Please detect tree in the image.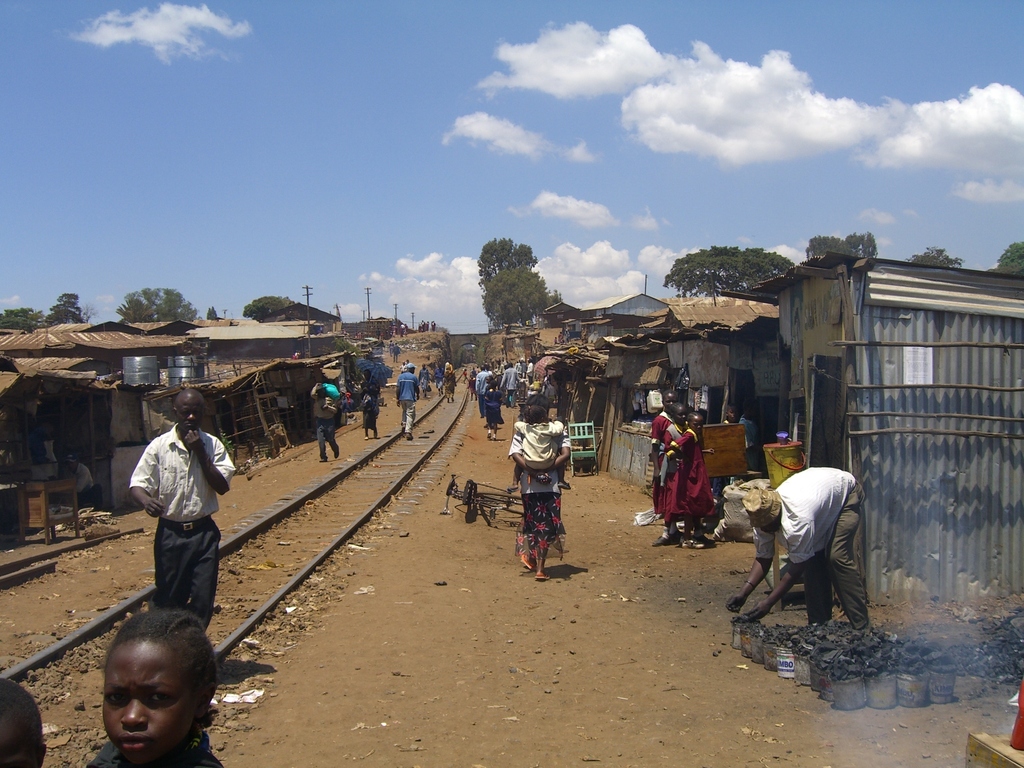
[0,304,50,335].
